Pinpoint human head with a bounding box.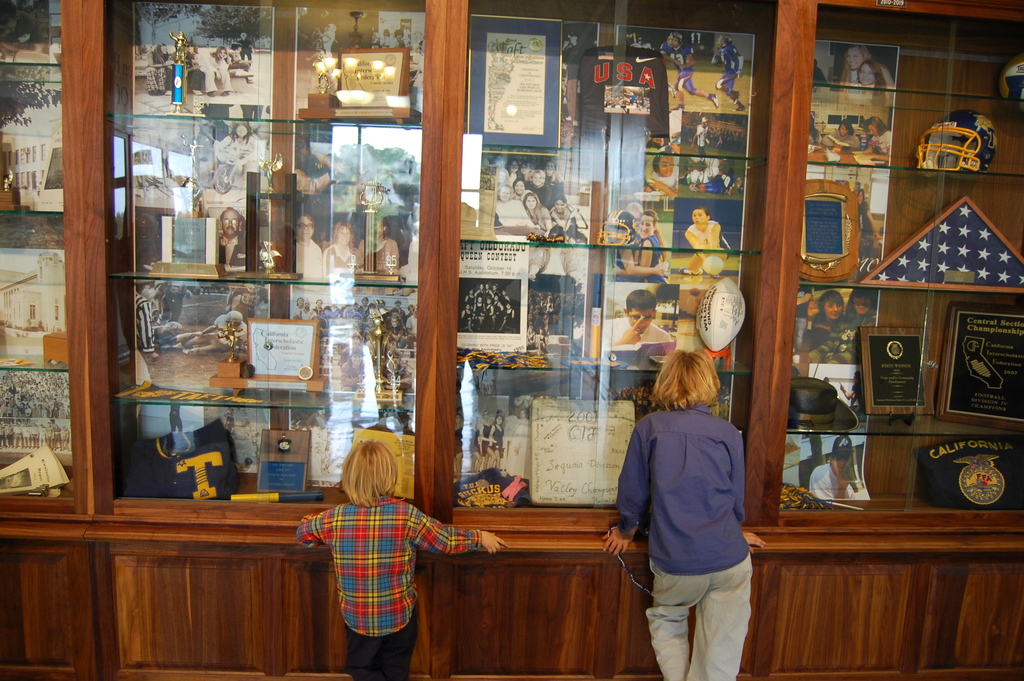
x1=856 y1=190 x2=870 y2=205.
